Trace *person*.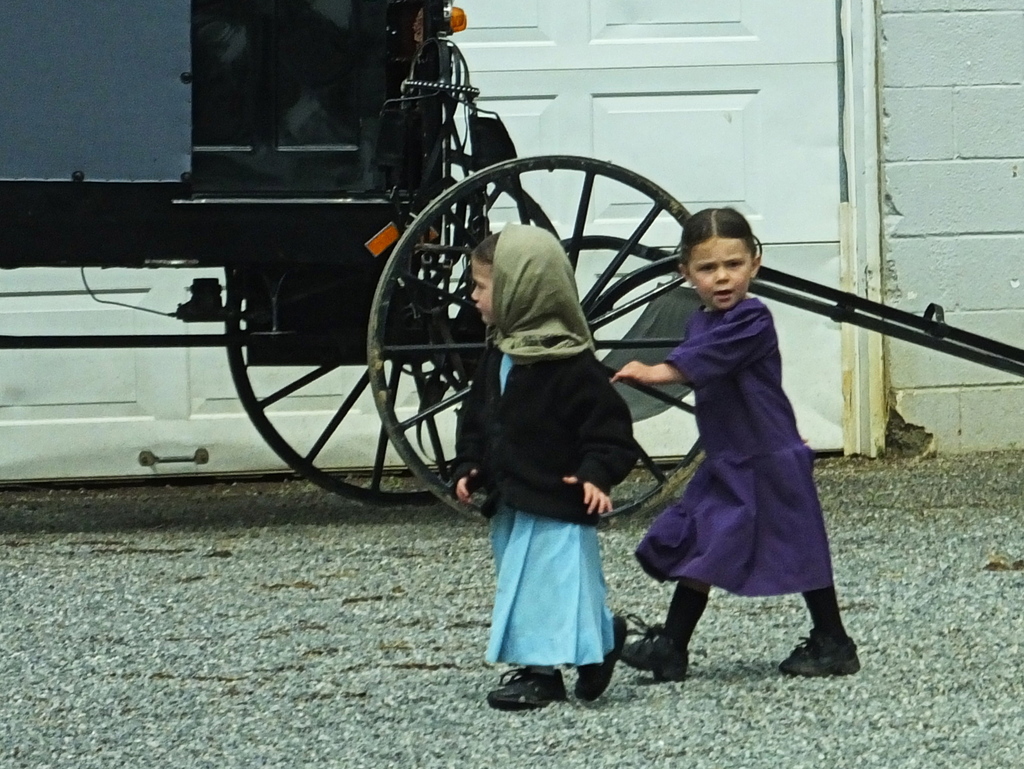
Traced to box(634, 186, 844, 715).
